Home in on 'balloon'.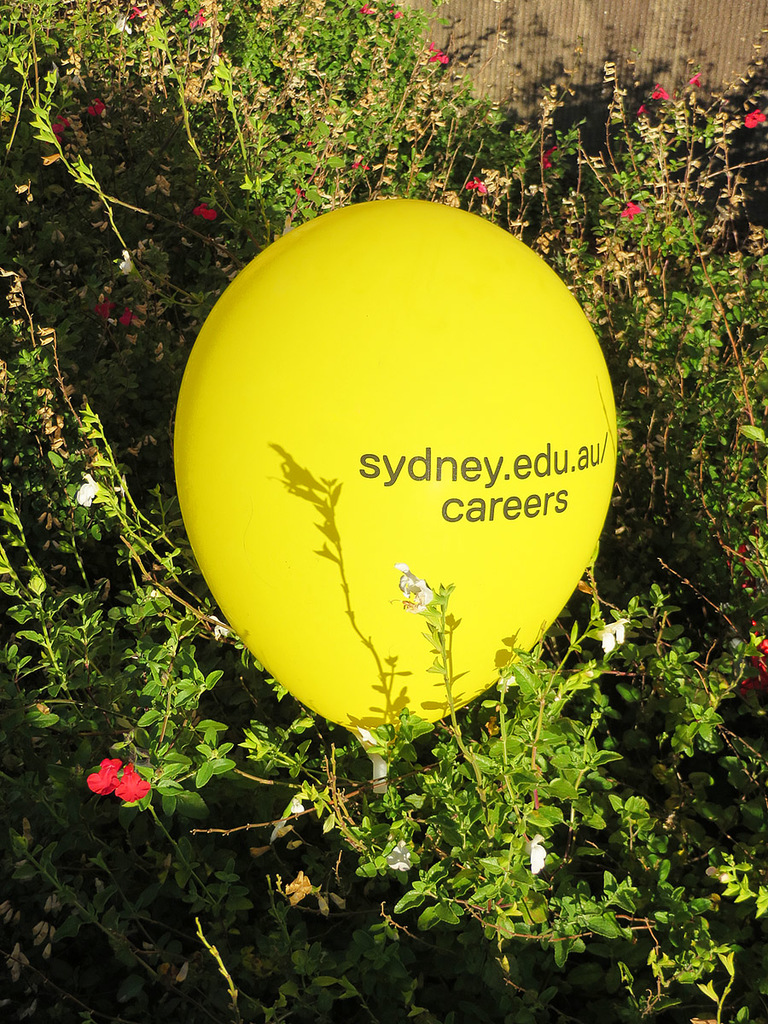
Homed in at region(172, 195, 623, 792).
